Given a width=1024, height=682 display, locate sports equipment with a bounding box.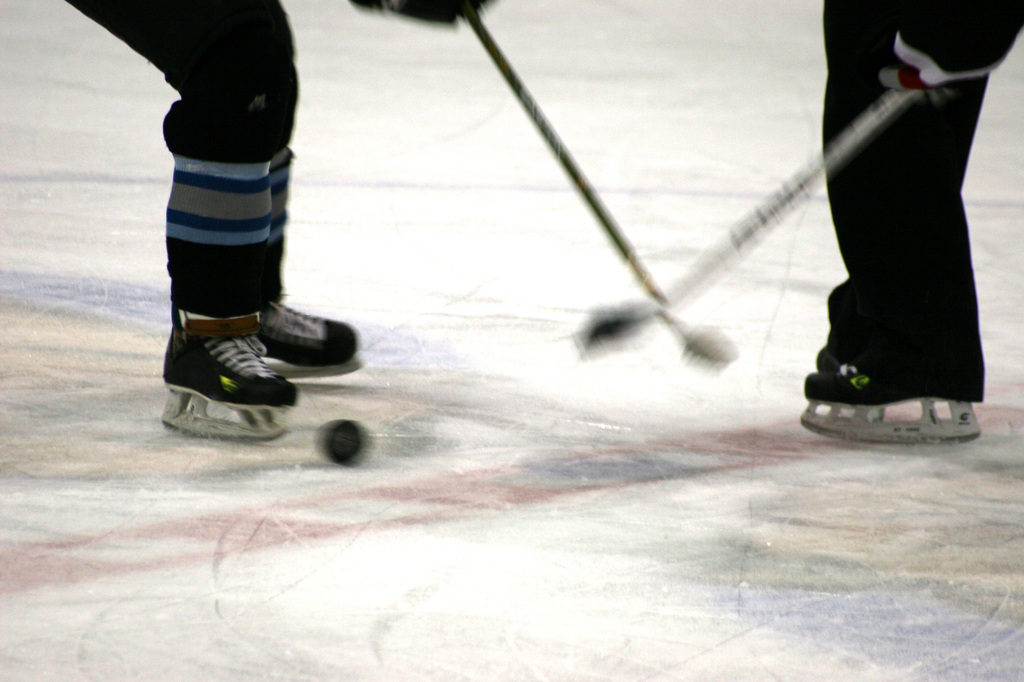
Located: bbox=[467, 13, 732, 367].
